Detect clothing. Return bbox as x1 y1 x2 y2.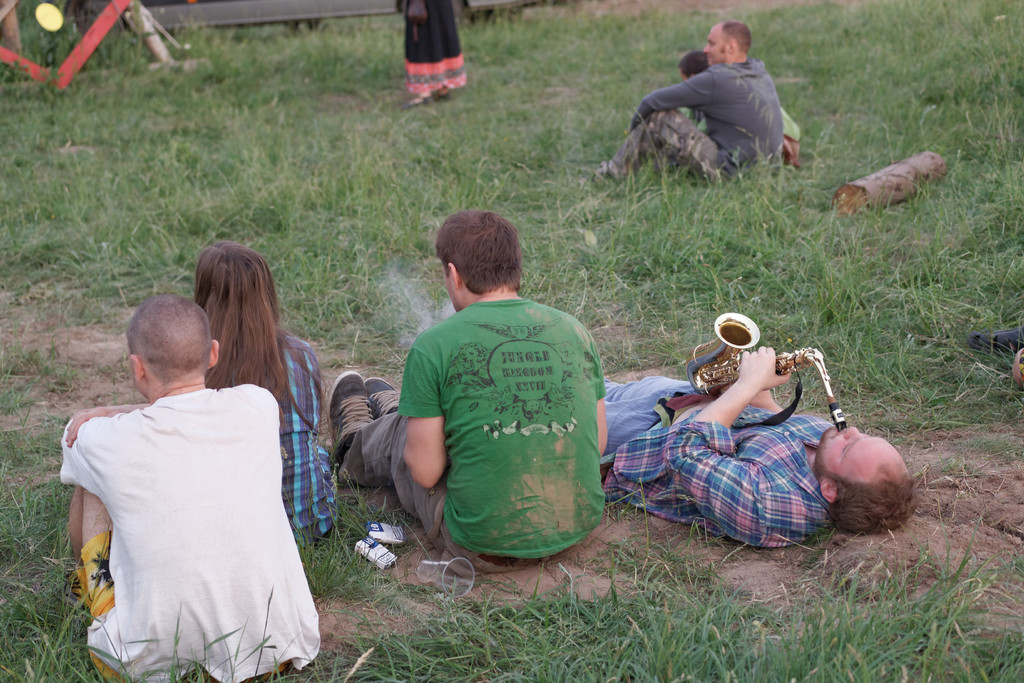
690 108 802 165.
